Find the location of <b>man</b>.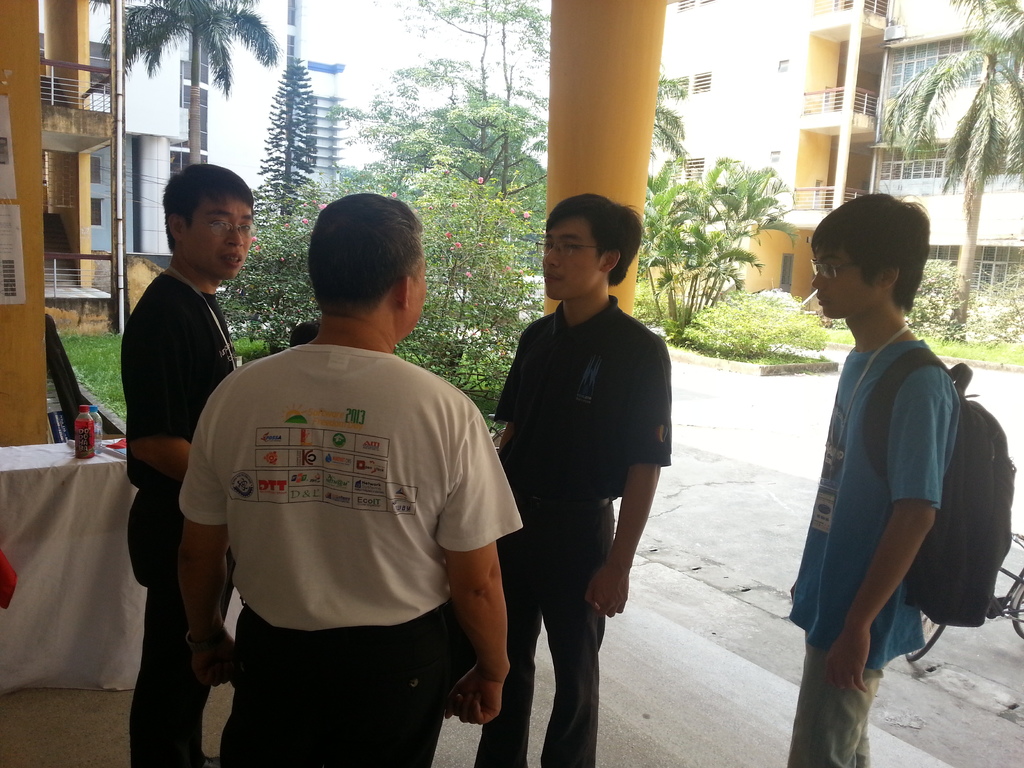
Location: (787, 193, 964, 767).
